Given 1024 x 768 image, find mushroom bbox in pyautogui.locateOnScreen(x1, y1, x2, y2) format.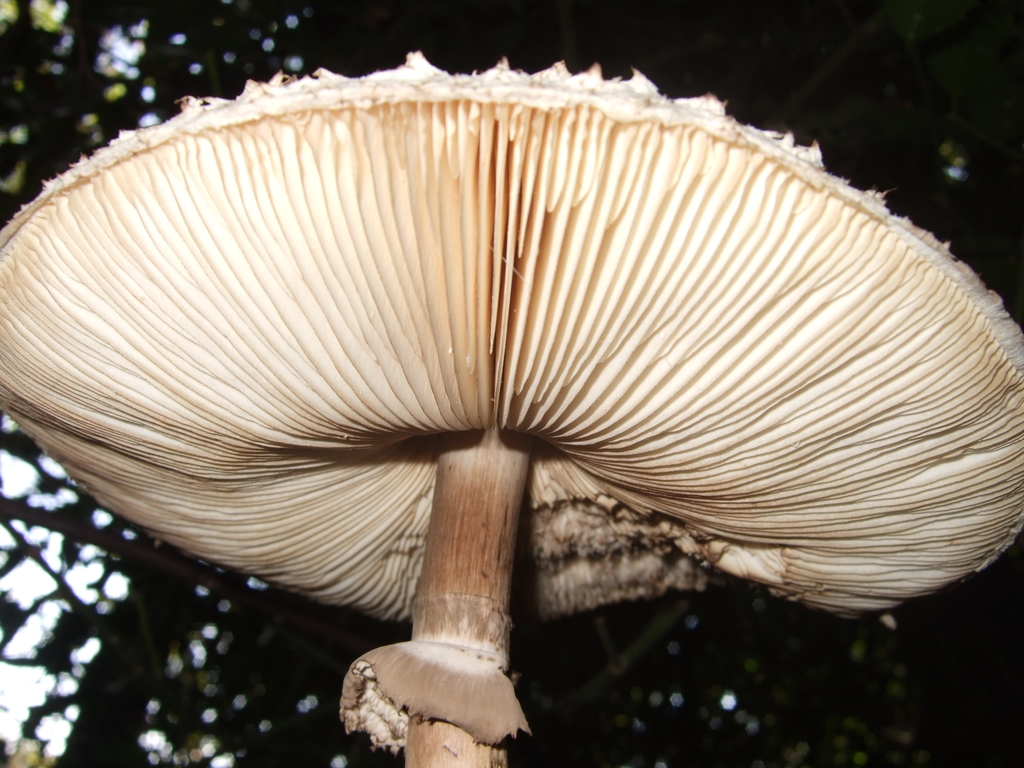
pyautogui.locateOnScreen(0, 47, 1023, 767).
